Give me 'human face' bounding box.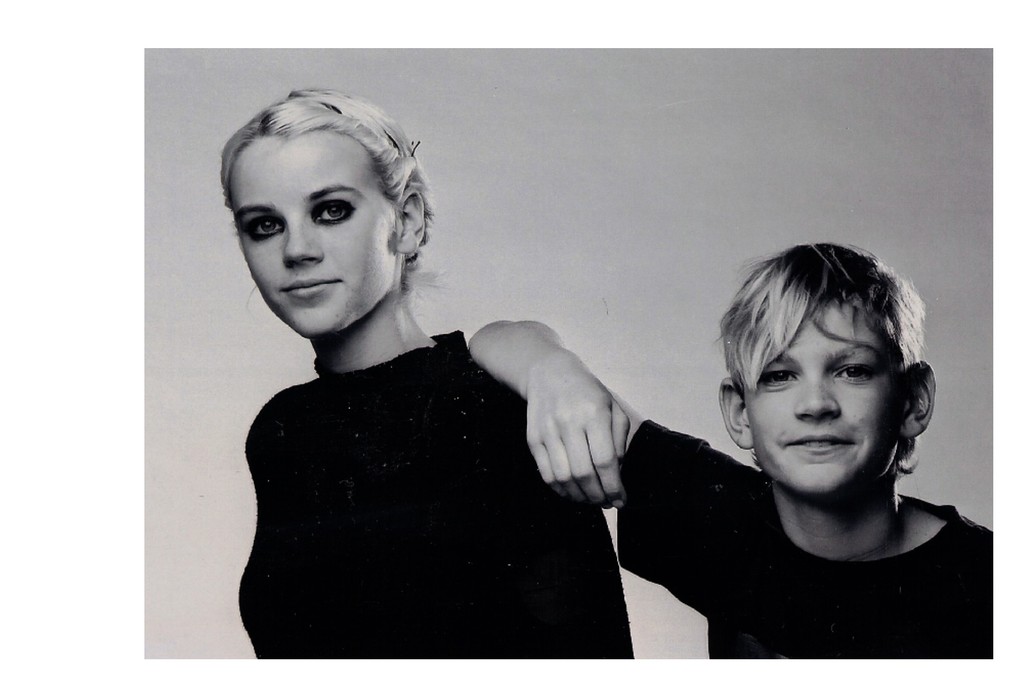
region(735, 299, 912, 496).
